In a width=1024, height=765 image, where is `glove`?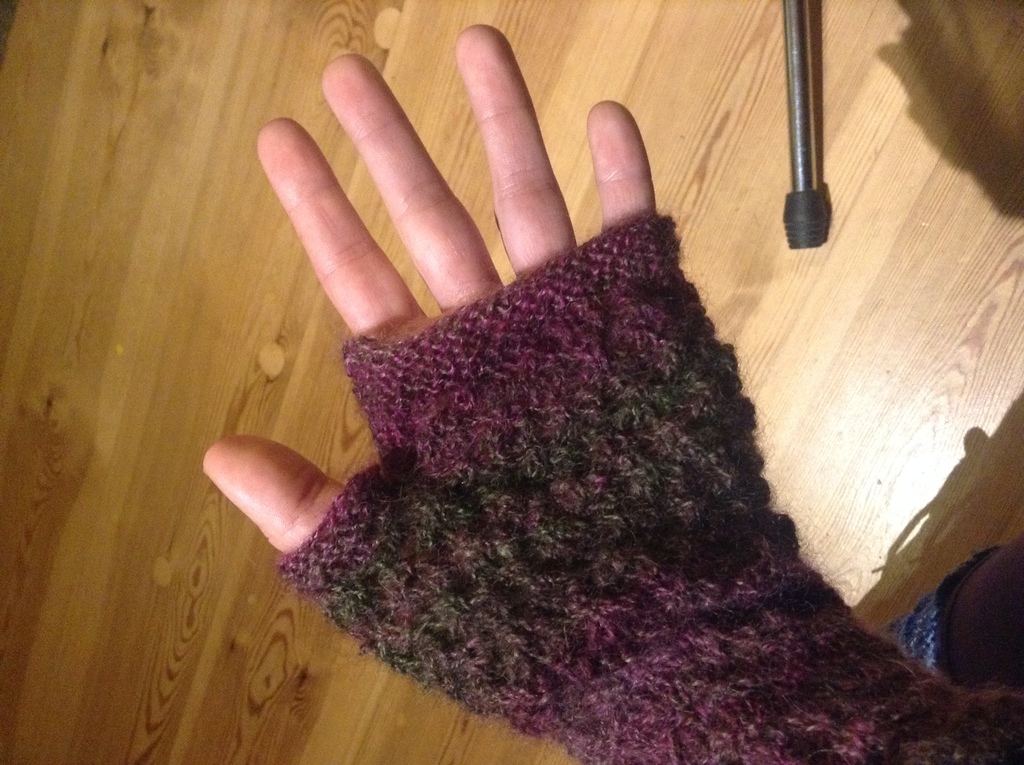
275:207:1023:764.
